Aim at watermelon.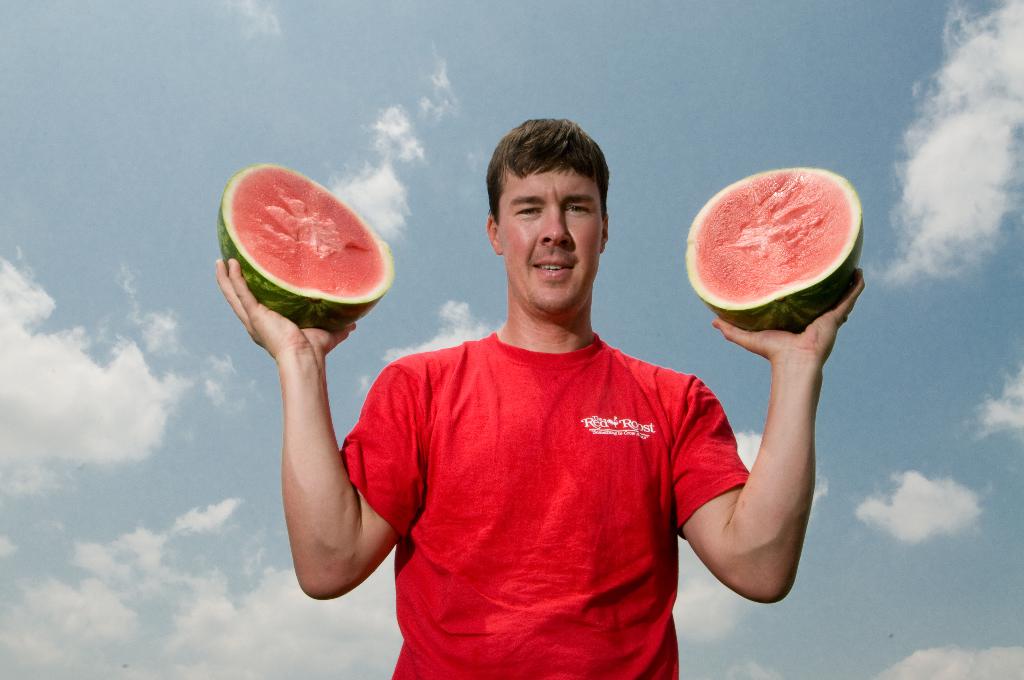
Aimed at box=[684, 172, 861, 329].
